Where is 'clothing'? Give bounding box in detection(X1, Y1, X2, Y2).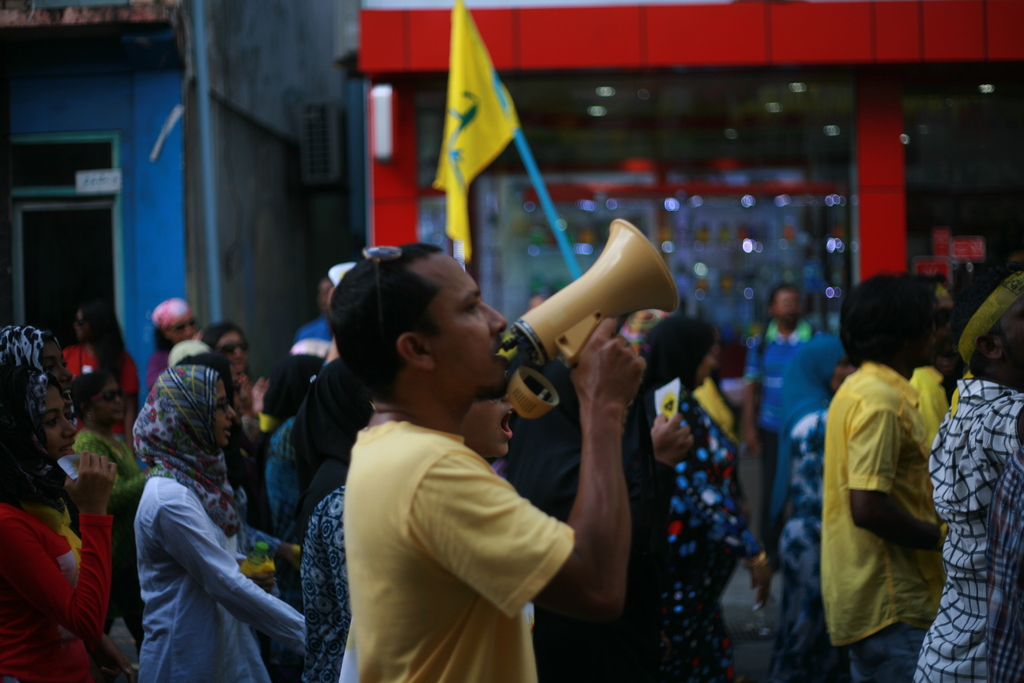
detection(60, 342, 140, 431).
